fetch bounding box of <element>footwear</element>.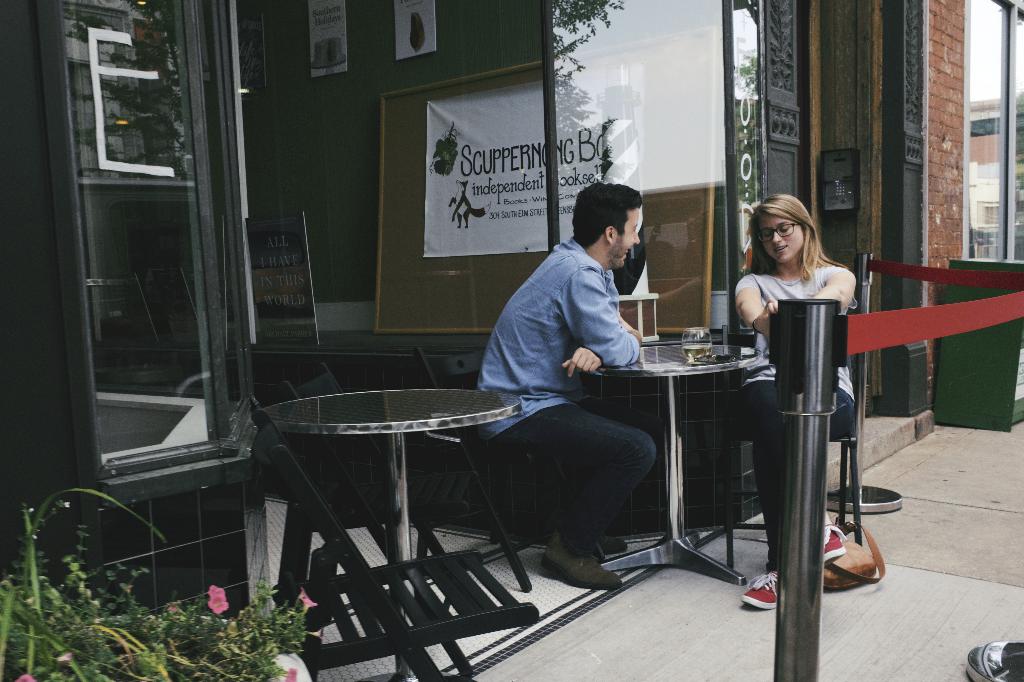
Bbox: (x1=819, y1=503, x2=847, y2=567).
